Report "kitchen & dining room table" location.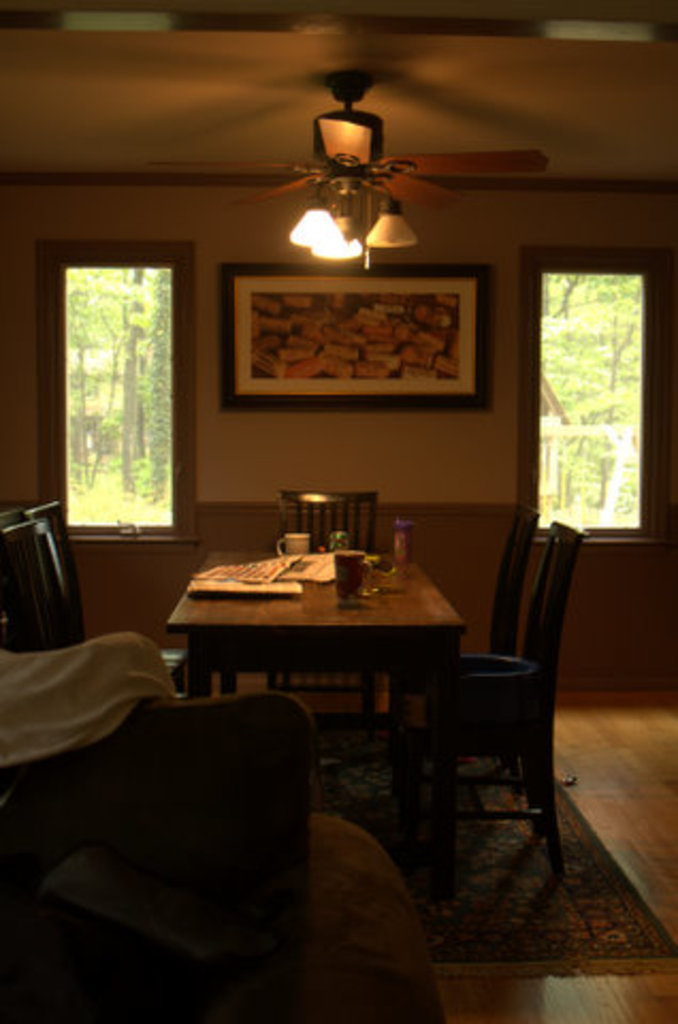
Report: x1=147, y1=525, x2=520, y2=745.
